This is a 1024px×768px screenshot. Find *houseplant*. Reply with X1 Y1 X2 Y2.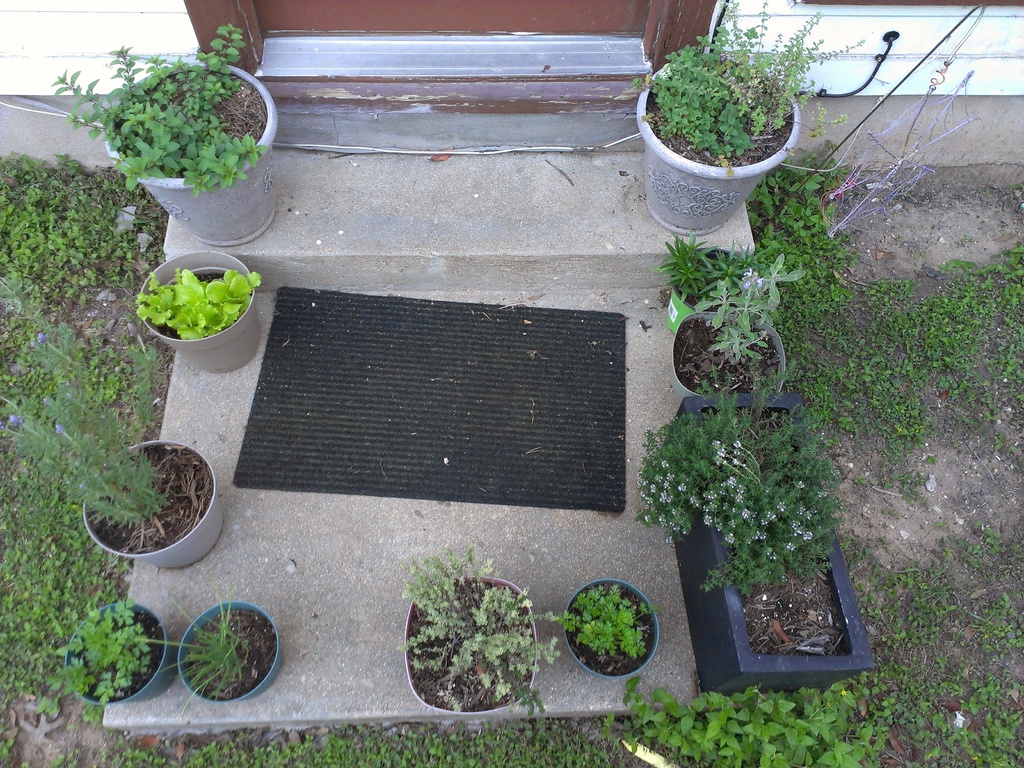
130 255 259 375.
